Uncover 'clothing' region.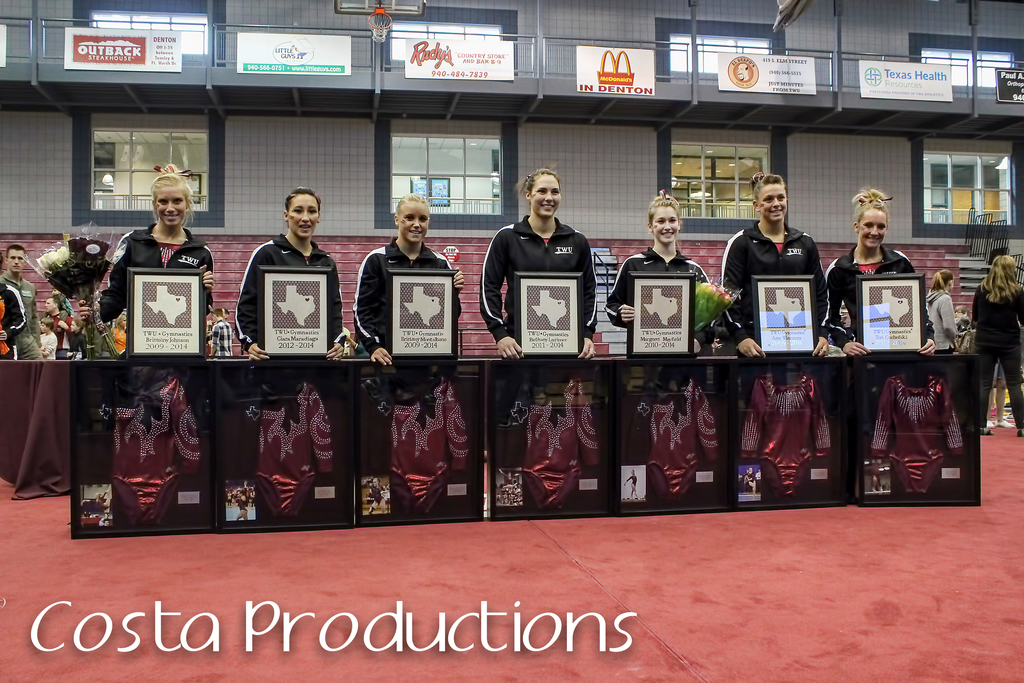
Uncovered: x1=40 y1=299 x2=79 y2=339.
